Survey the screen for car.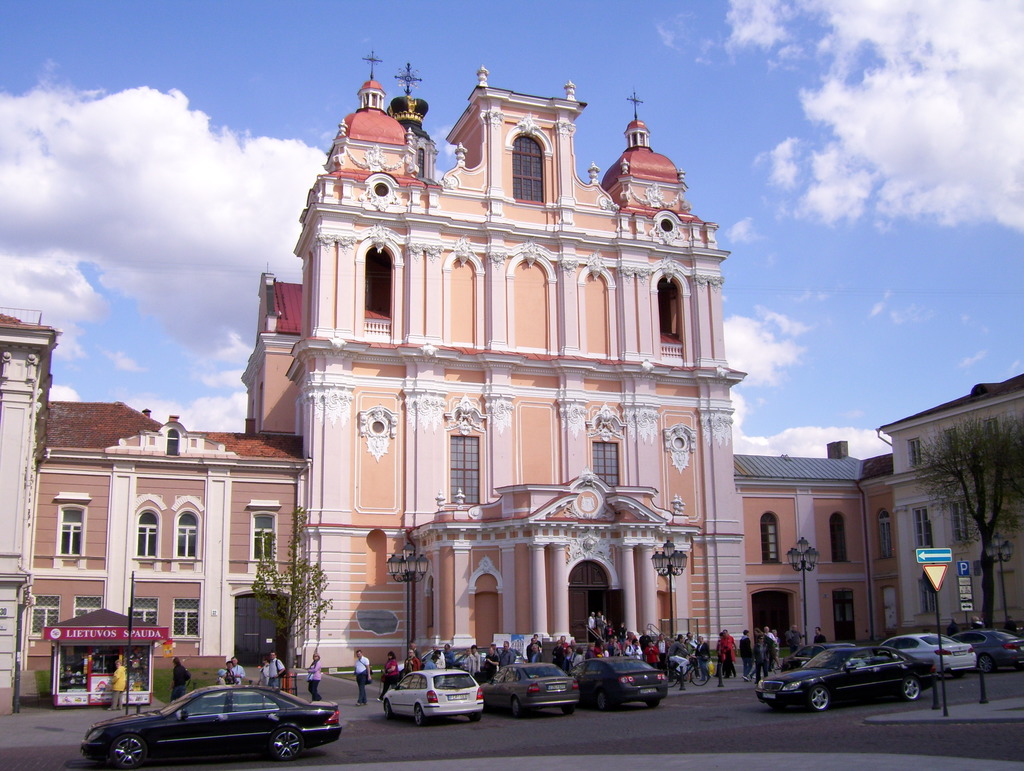
Survey found: {"left": 756, "top": 647, "right": 936, "bottom": 716}.
